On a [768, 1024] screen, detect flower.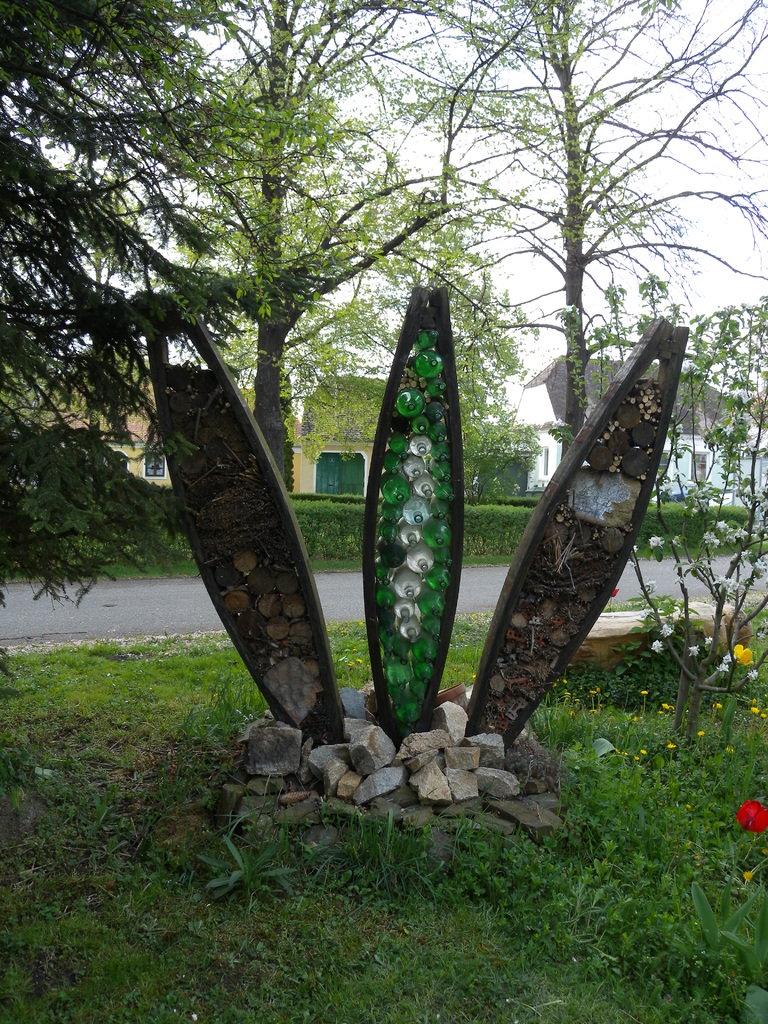
{"left": 697, "top": 729, "right": 709, "bottom": 738}.
